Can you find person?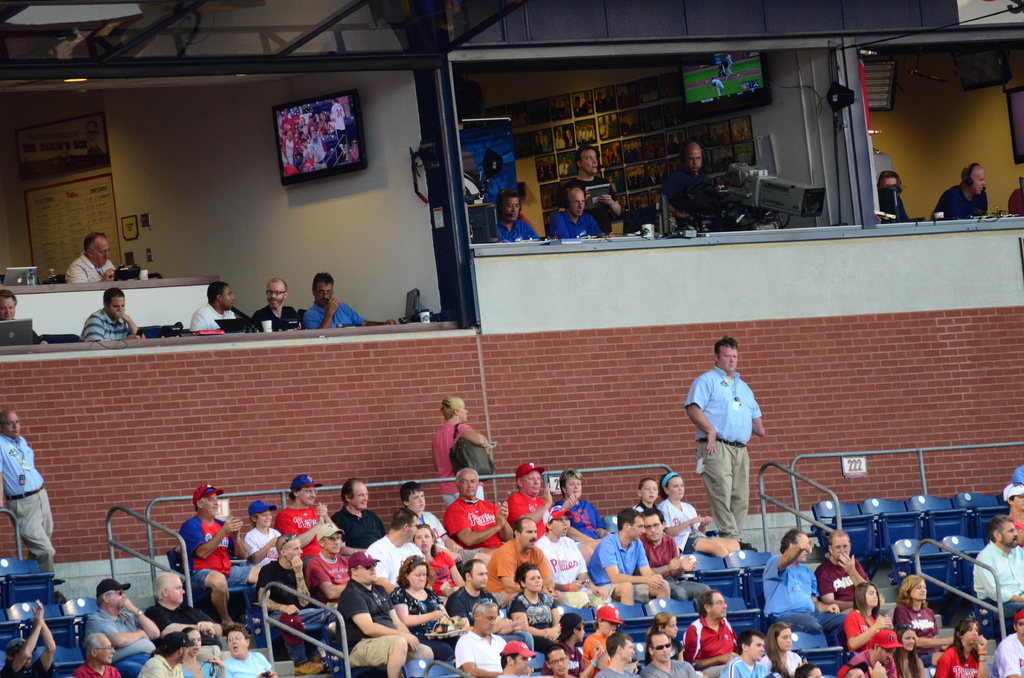
Yes, bounding box: bbox=(177, 631, 225, 677).
